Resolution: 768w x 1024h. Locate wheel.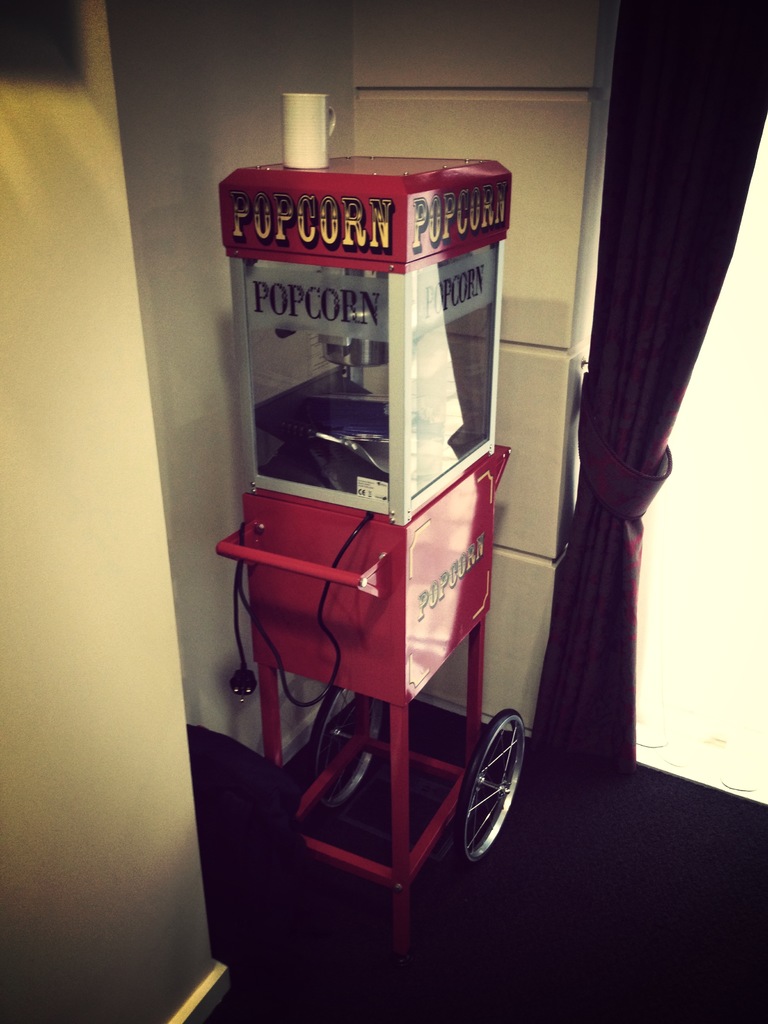
detection(465, 714, 527, 874).
